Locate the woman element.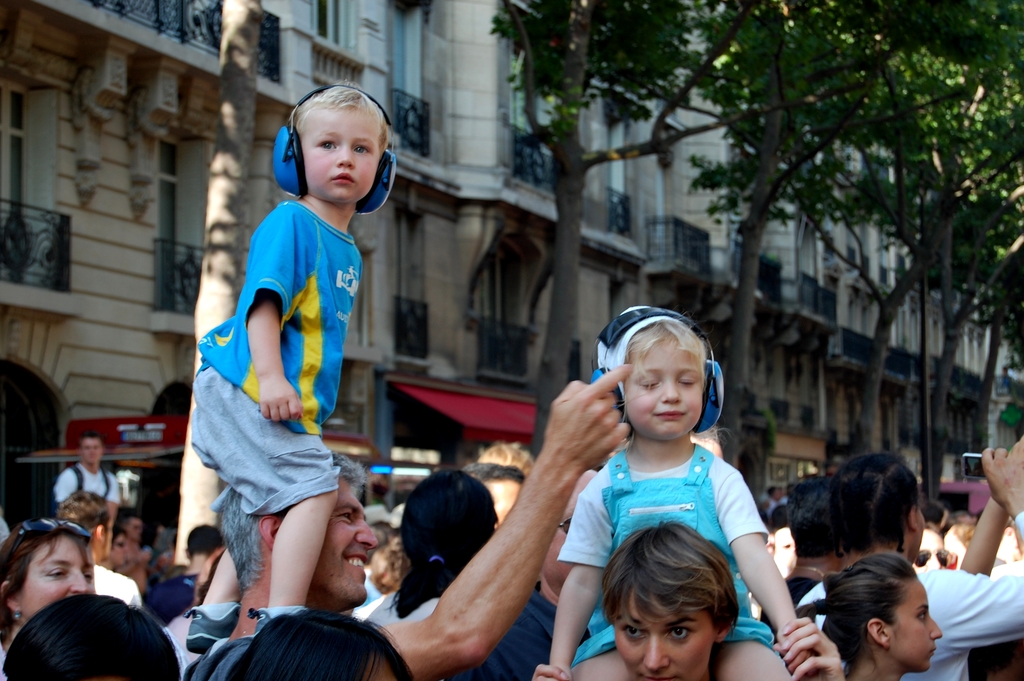
Element bbox: bbox(790, 451, 1023, 680).
